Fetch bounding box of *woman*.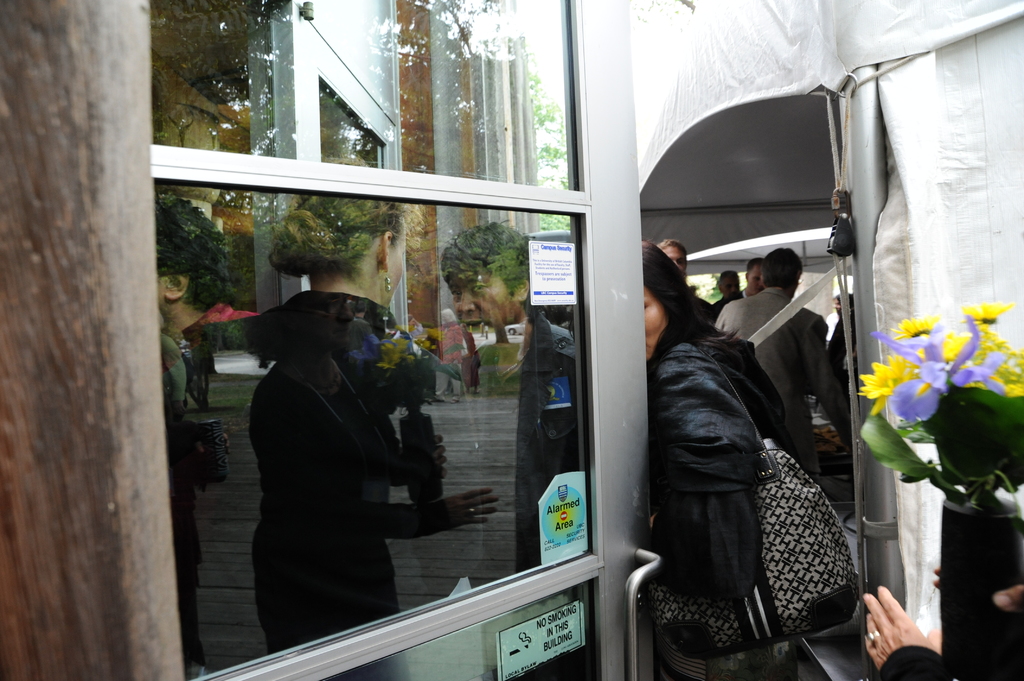
Bbox: bbox(232, 180, 498, 670).
